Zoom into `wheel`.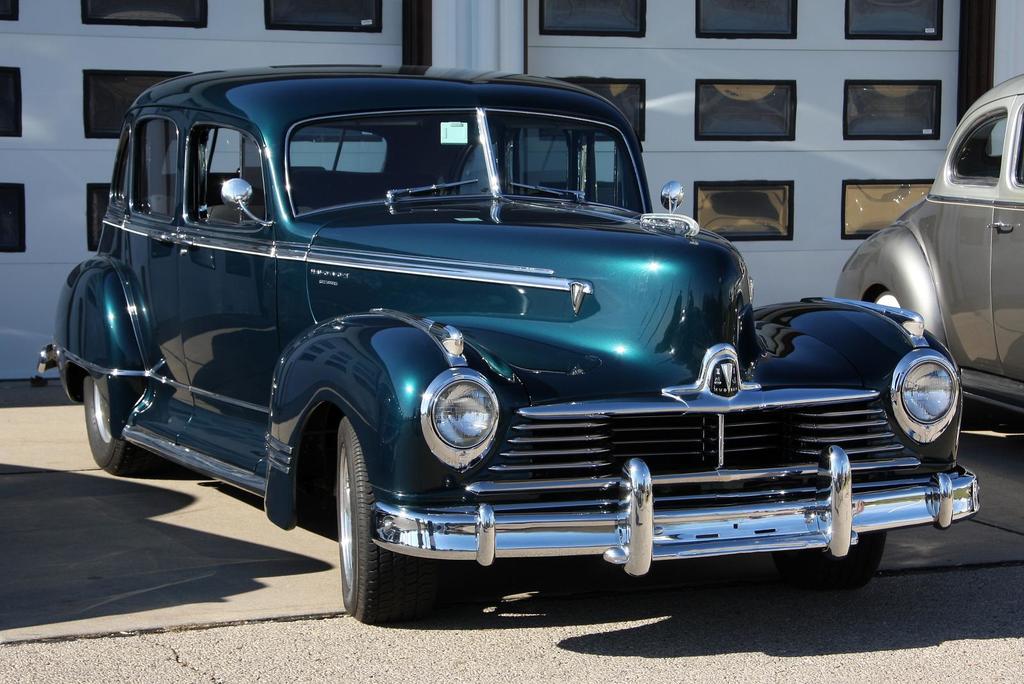
Zoom target: [left=331, top=411, right=432, bottom=630].
